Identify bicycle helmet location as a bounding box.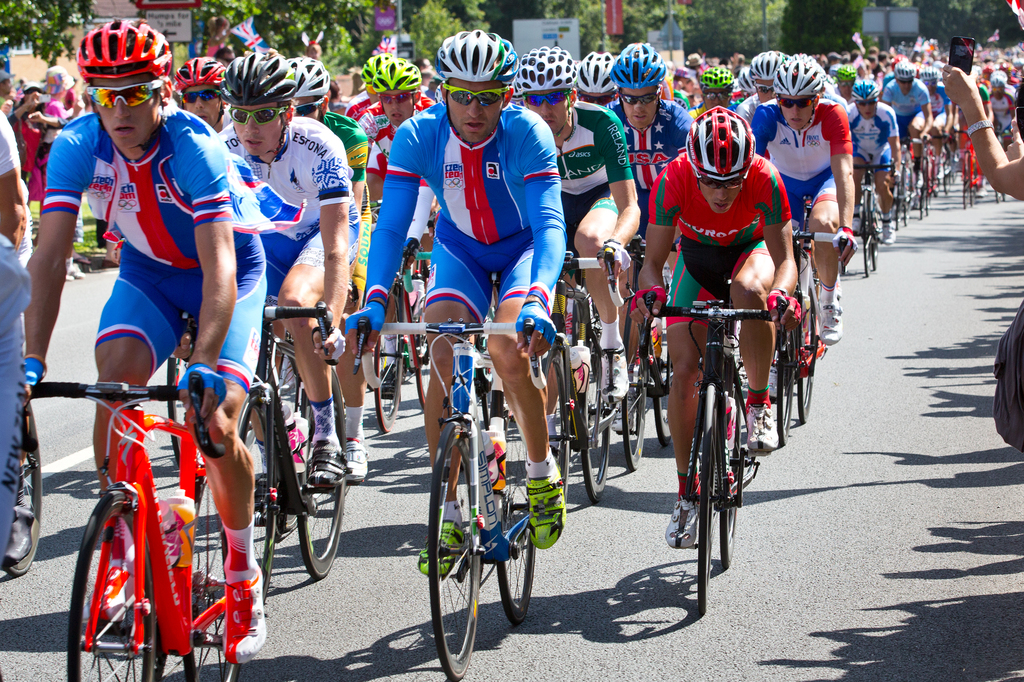
bbox=[578, 53, 612, 97].
